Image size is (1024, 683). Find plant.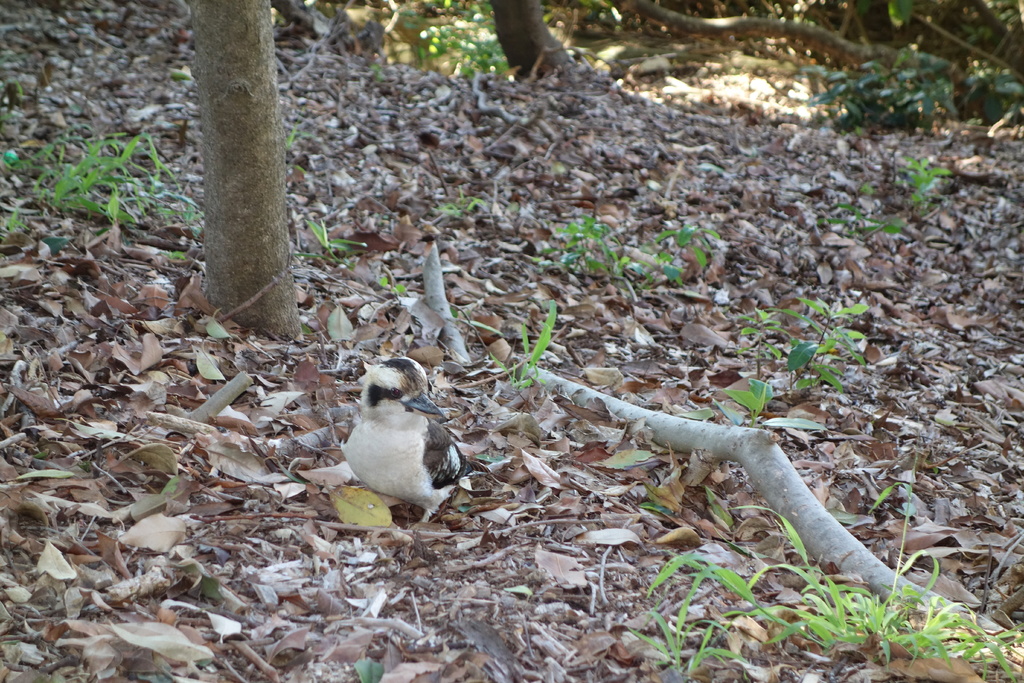
region(378, 266, 404, 290).
